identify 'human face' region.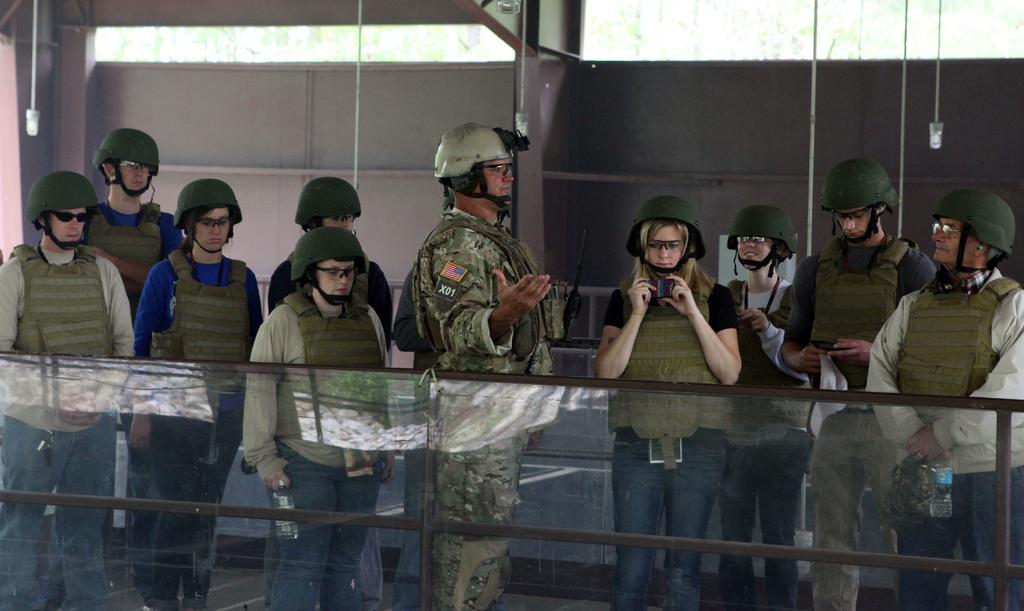
Region: <region>51, 202, 85, 241</region>.
